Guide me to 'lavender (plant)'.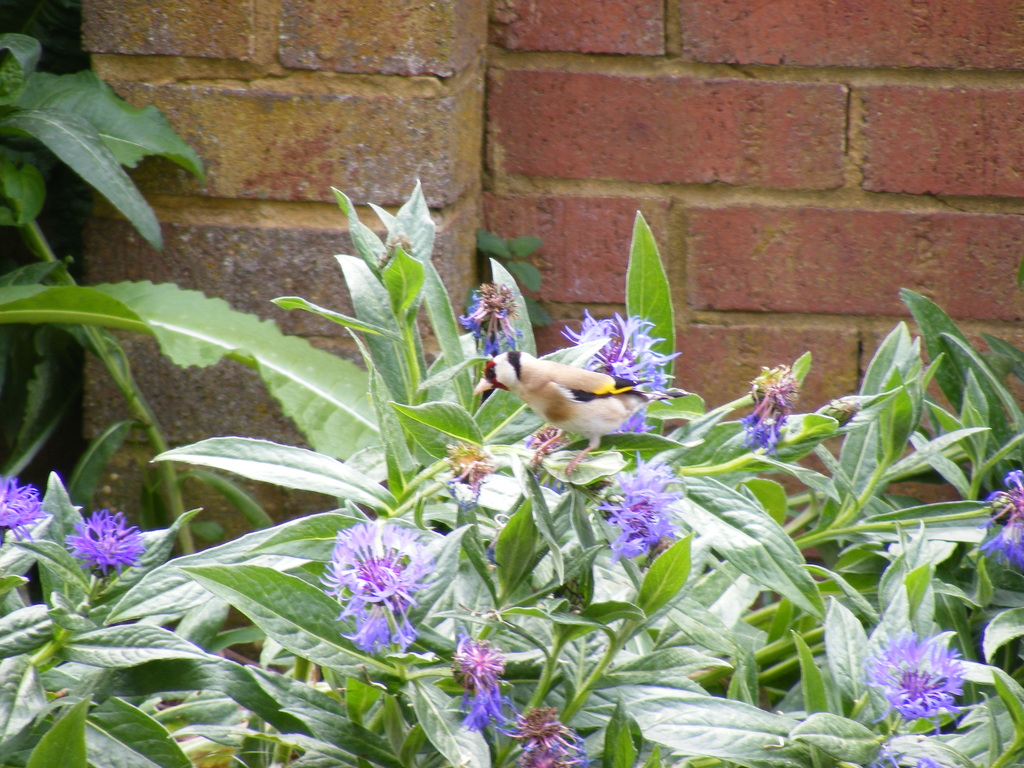
Guidance: [x1=495, y1=701, x2=589, y2=767].
